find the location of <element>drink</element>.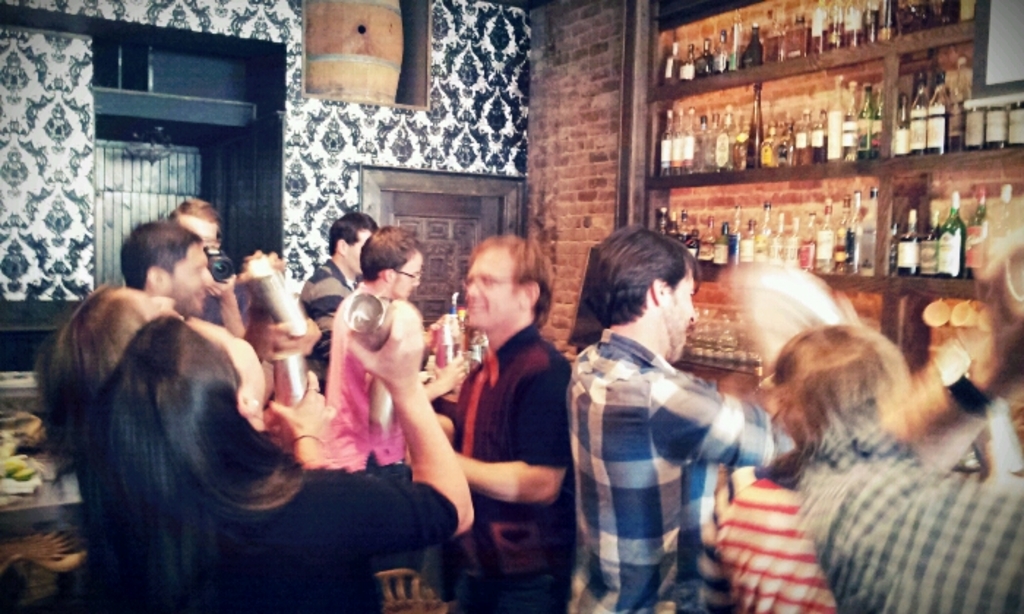
Location: {"left": 968, "top": 216, "right": 990, "bottom": 276}.
